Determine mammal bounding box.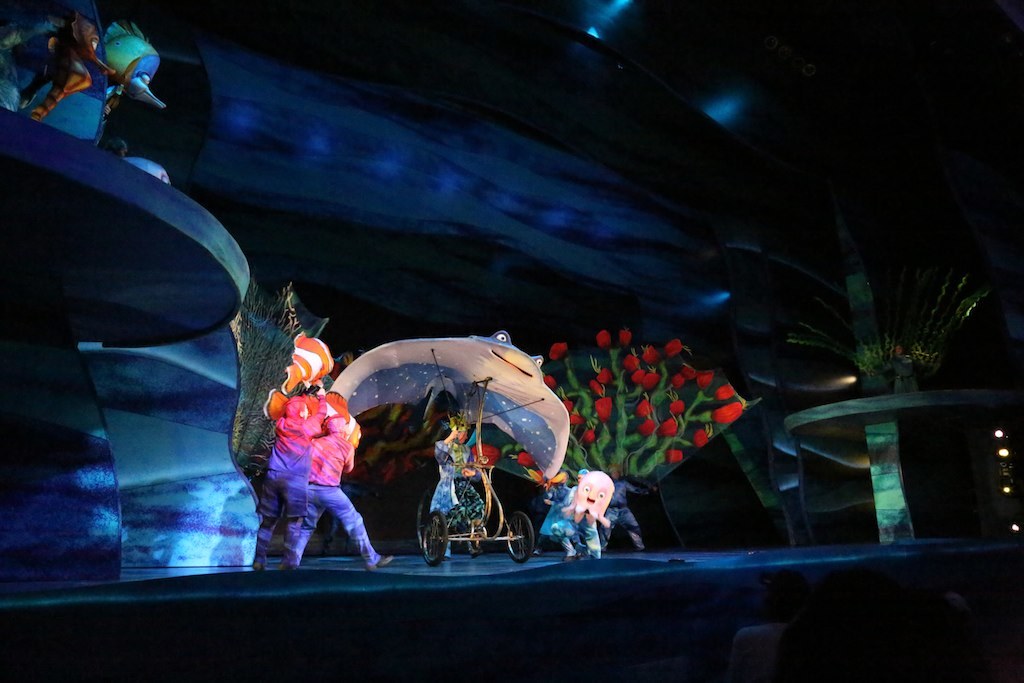
Determined: <box>431,420,483,528</box>.
